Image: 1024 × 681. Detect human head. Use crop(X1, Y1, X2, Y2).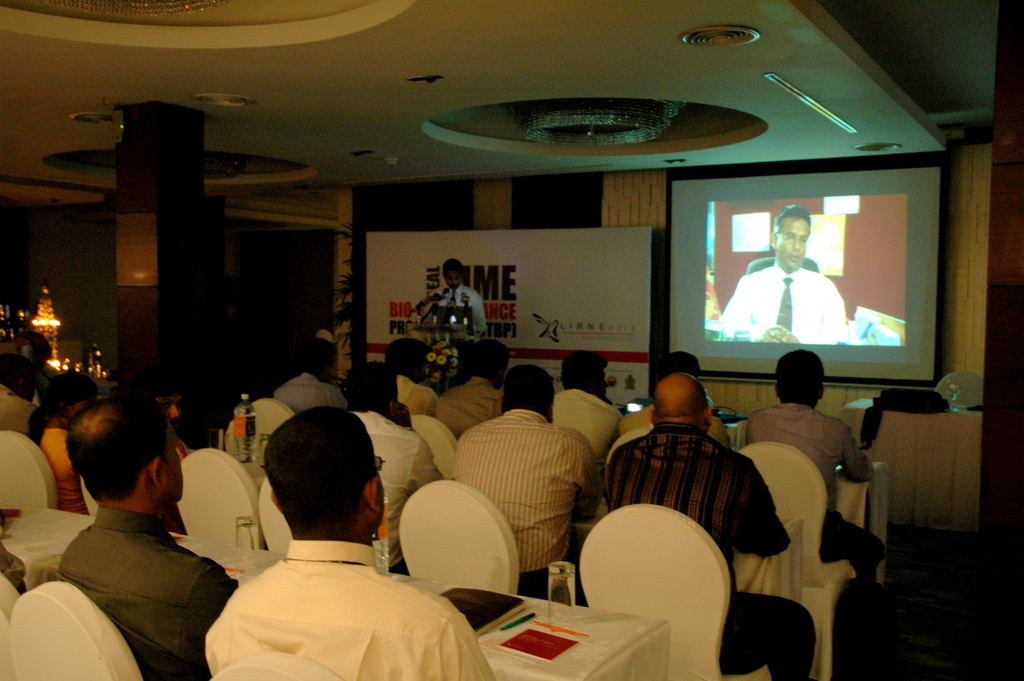
crop(652, 350, 701, 384).
